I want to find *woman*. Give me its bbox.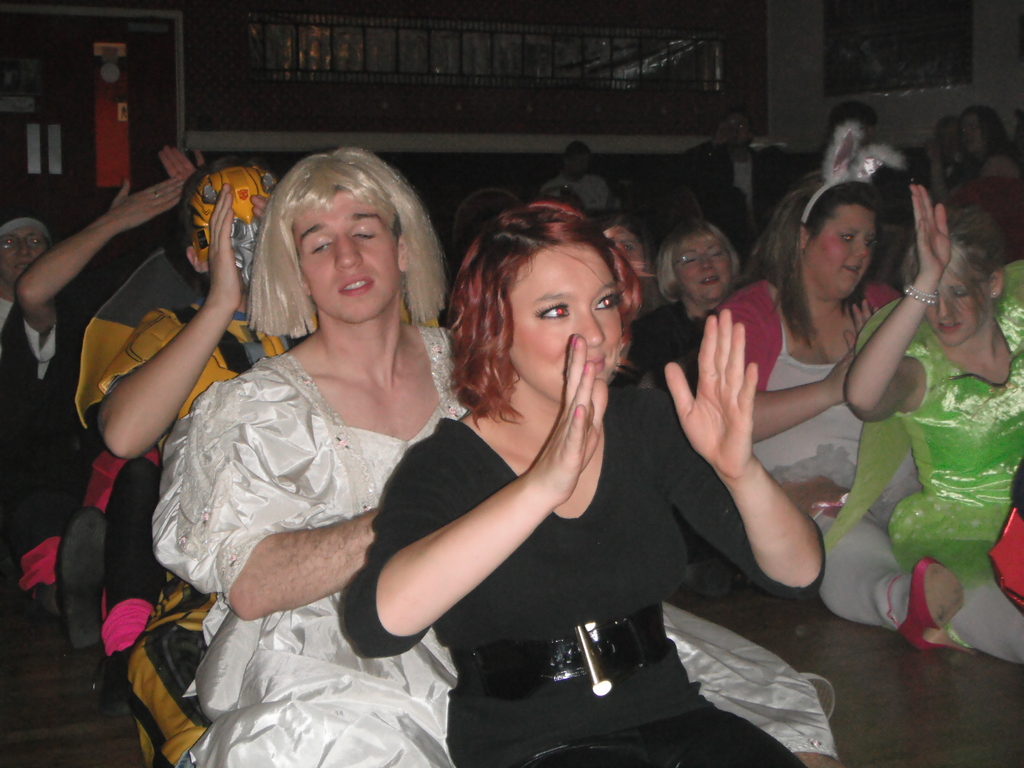
{"left": 705, "top": 123, "right": 975, "bottom": 652}.
